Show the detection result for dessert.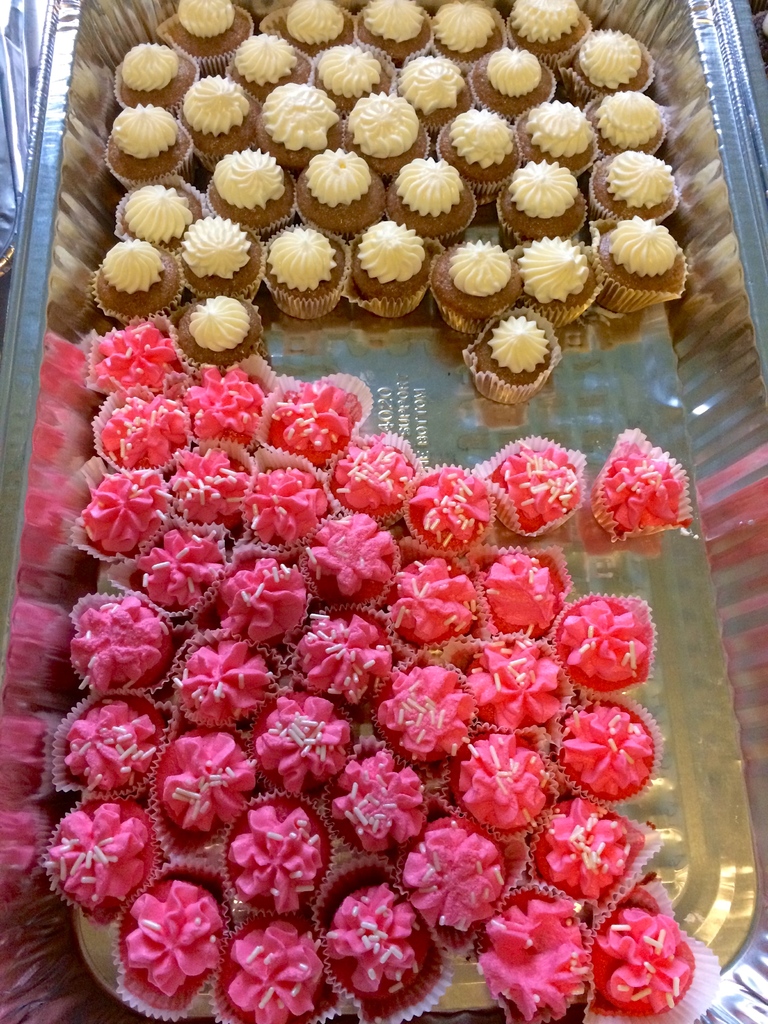
bbox(249, 445, 328, 531).
